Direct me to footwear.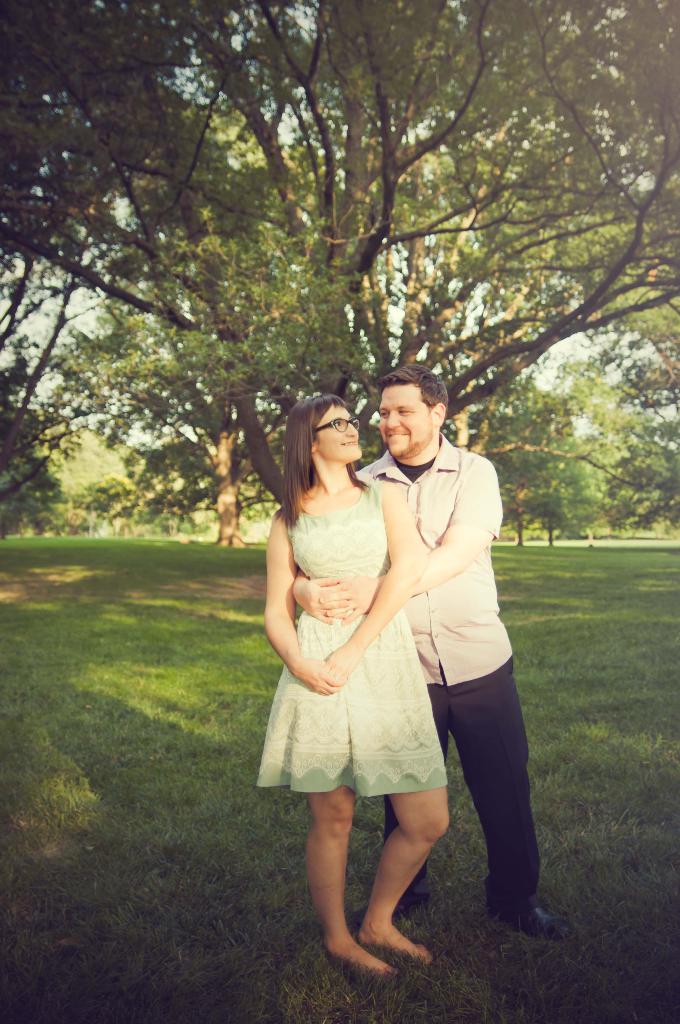
Direction: x1=514, y1=909, x2=566, y2=935.
